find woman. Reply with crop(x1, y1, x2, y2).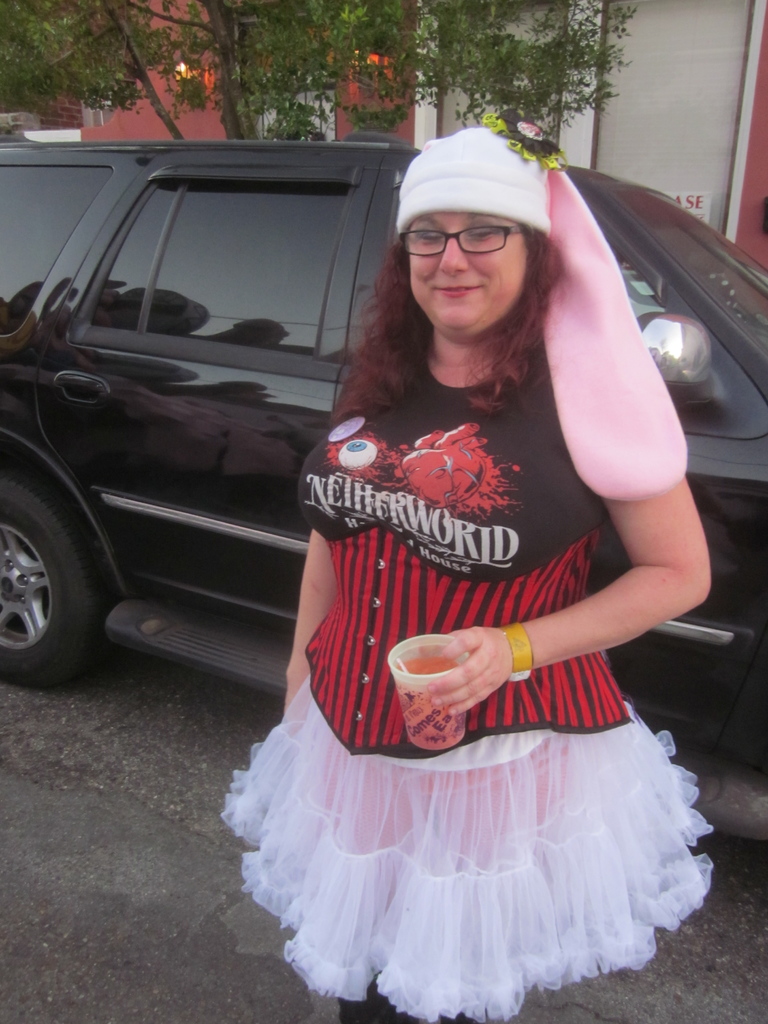
crop(205, 120, 765, 1001).
